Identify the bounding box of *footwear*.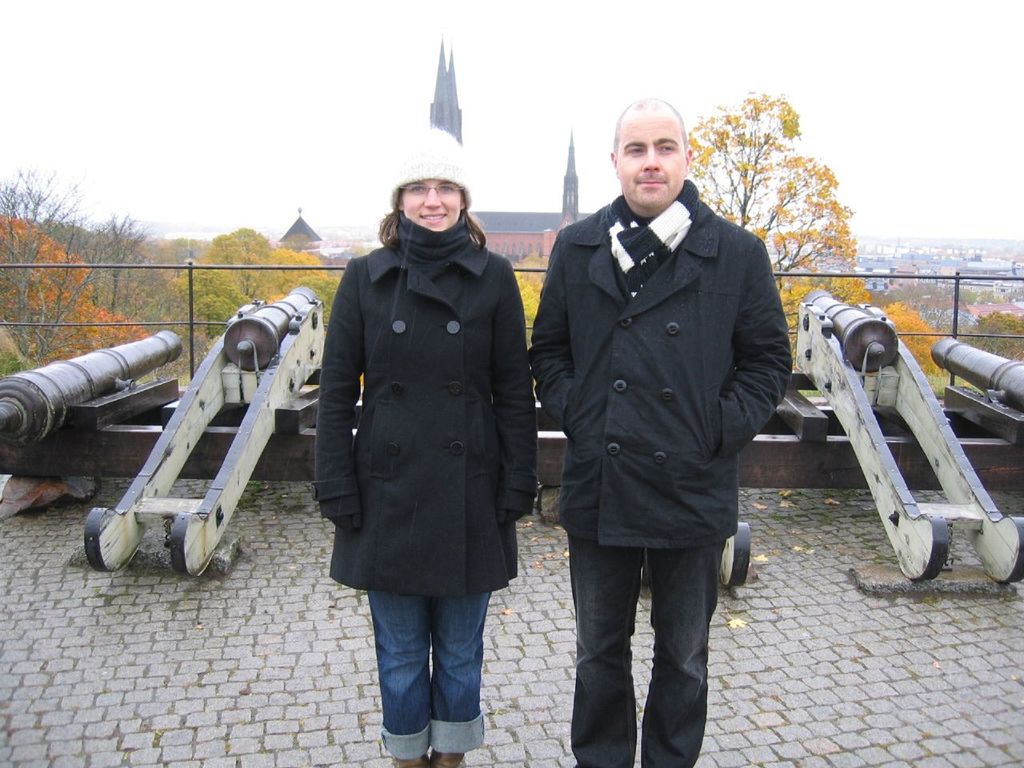
crop(428, 750, 469, 767).
